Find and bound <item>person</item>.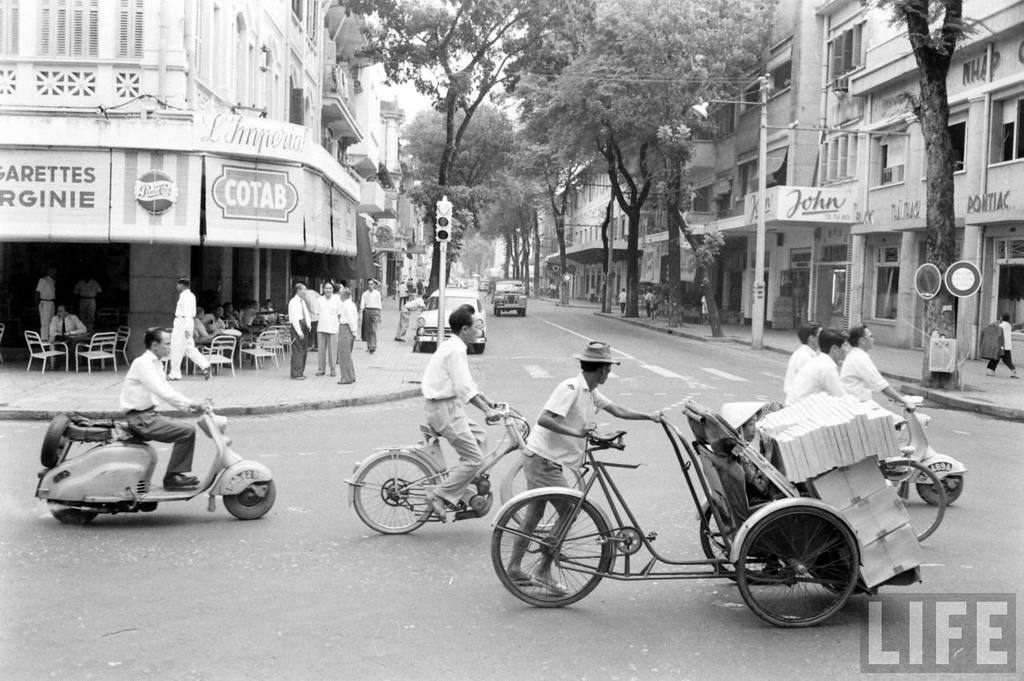
Bound: (987, 314, 1021, 376).
